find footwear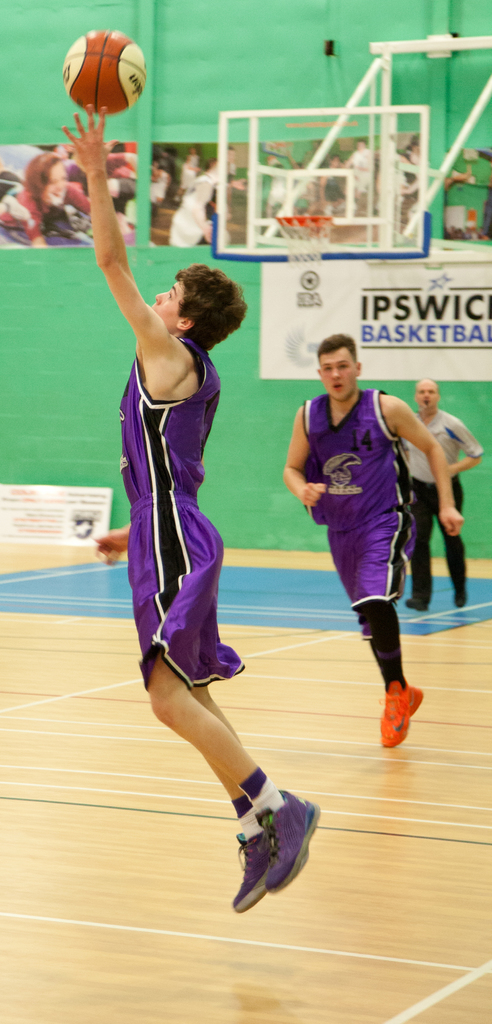
bbox=[262, 786, 323, 896]
